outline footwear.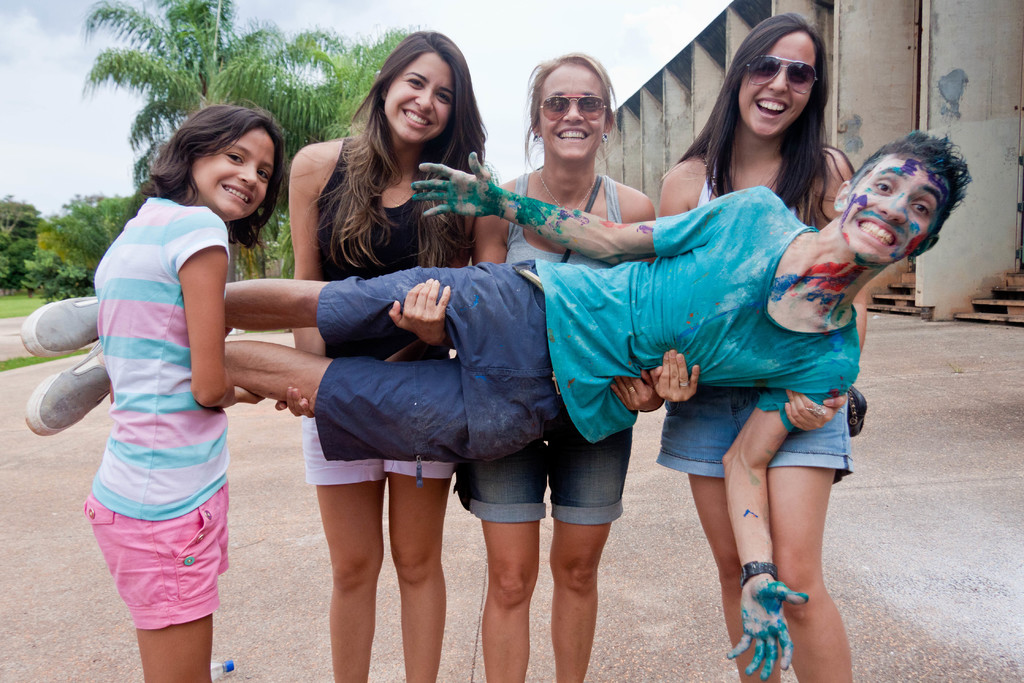
Outline: box=[25, 340, 110, 439].
